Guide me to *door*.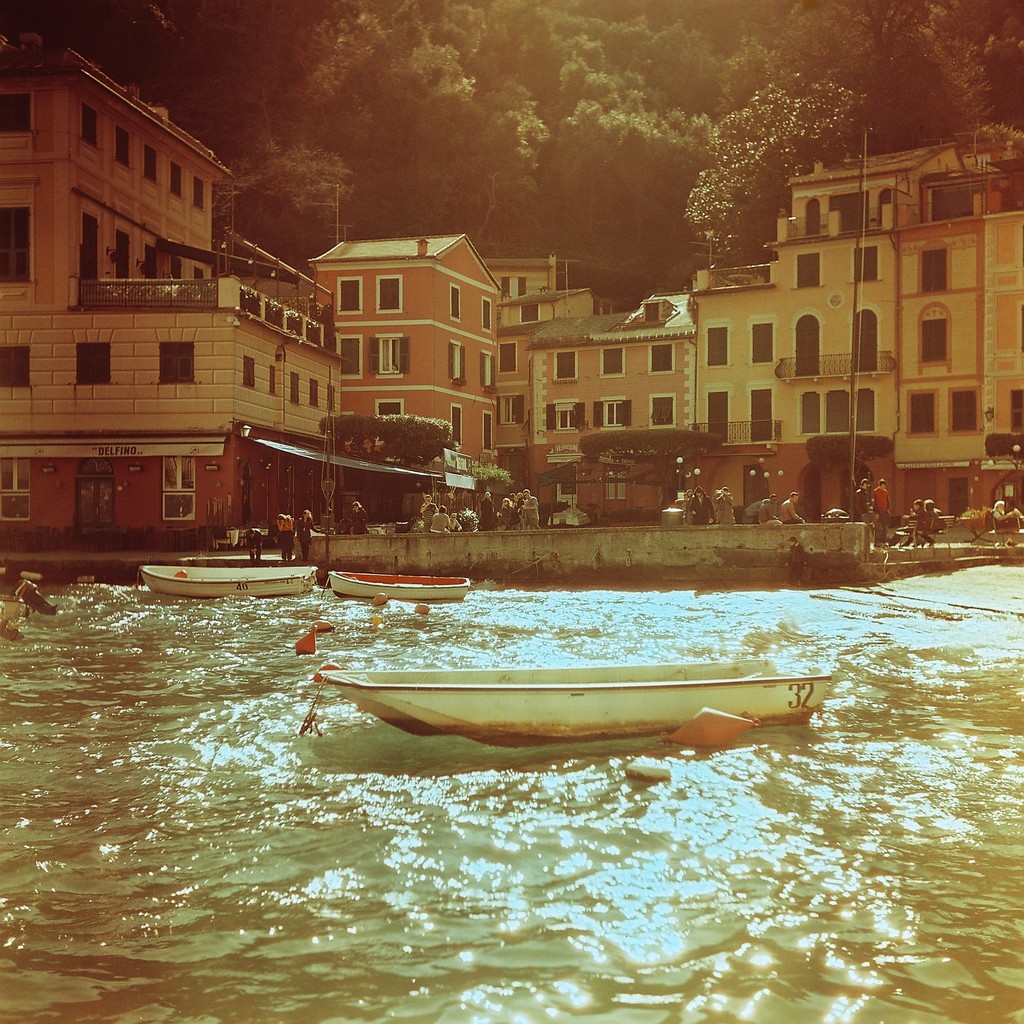
Guidance: [left=947, top=479, right=968, bottom=519].
